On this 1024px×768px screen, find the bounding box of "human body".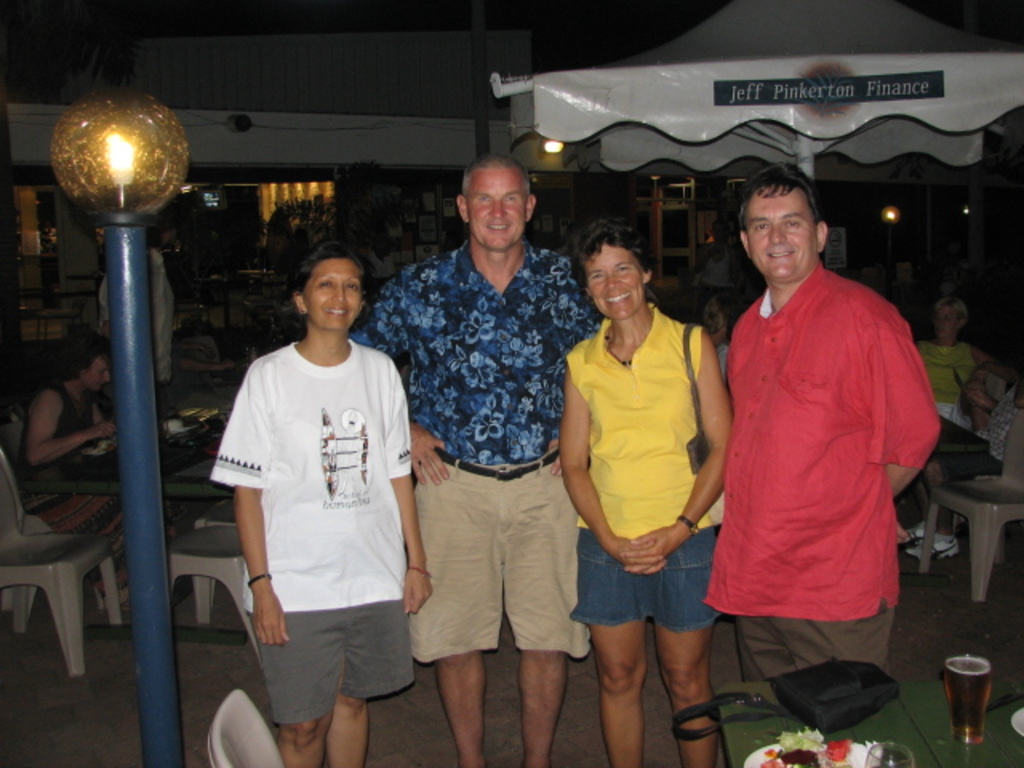
Bounding box: bbox=(32, 378, 152, 614).
